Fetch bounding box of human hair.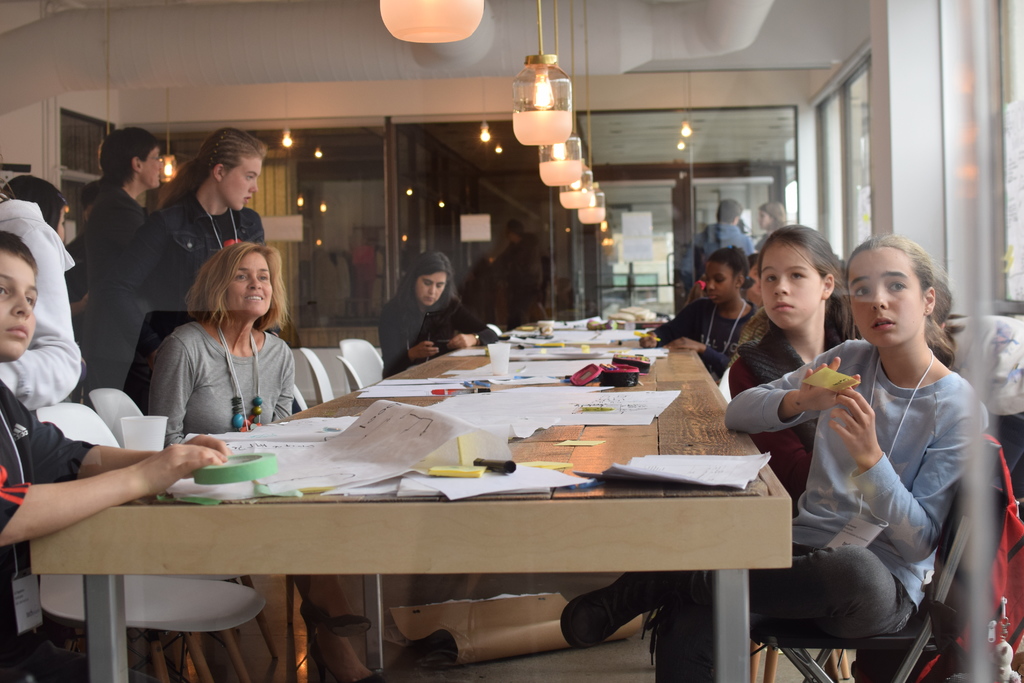
Bbox: 156/125/268/210.
